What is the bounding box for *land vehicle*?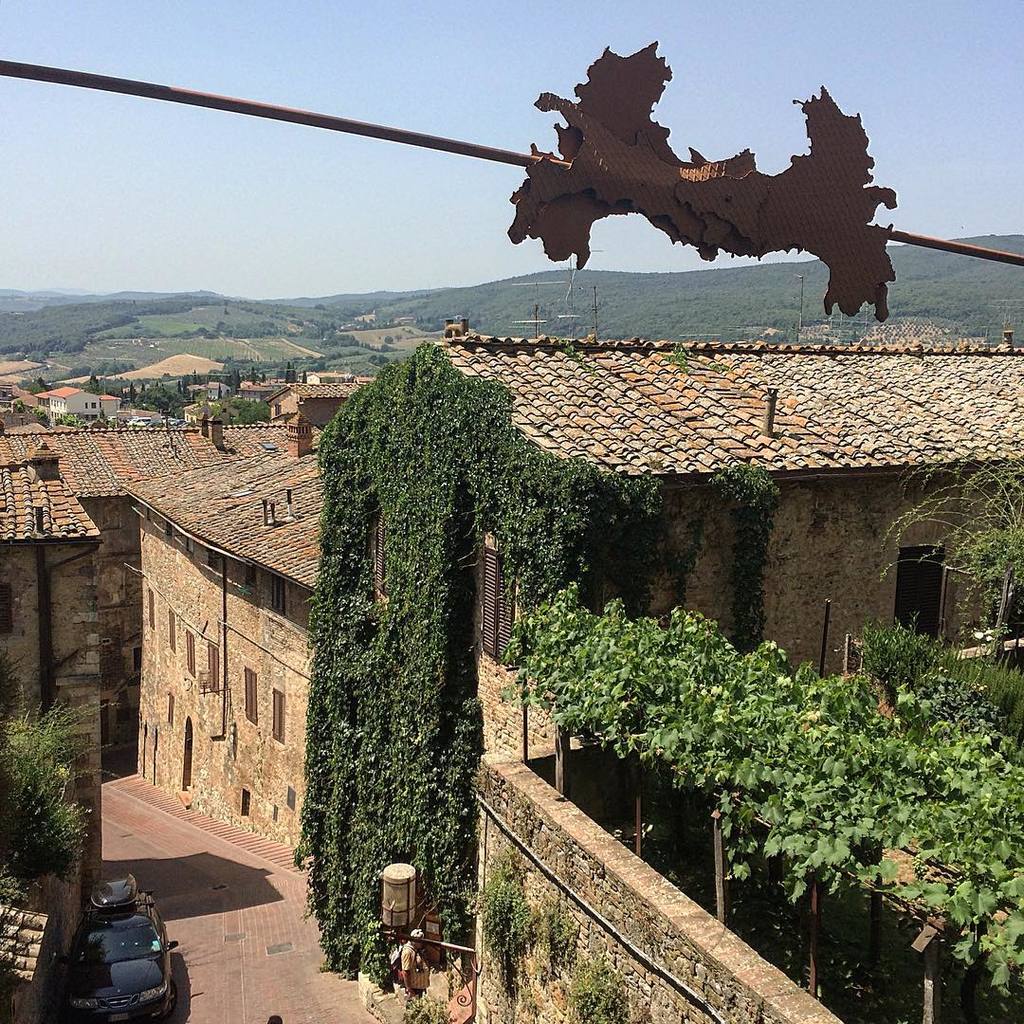
39, 888, 169, 1023.
